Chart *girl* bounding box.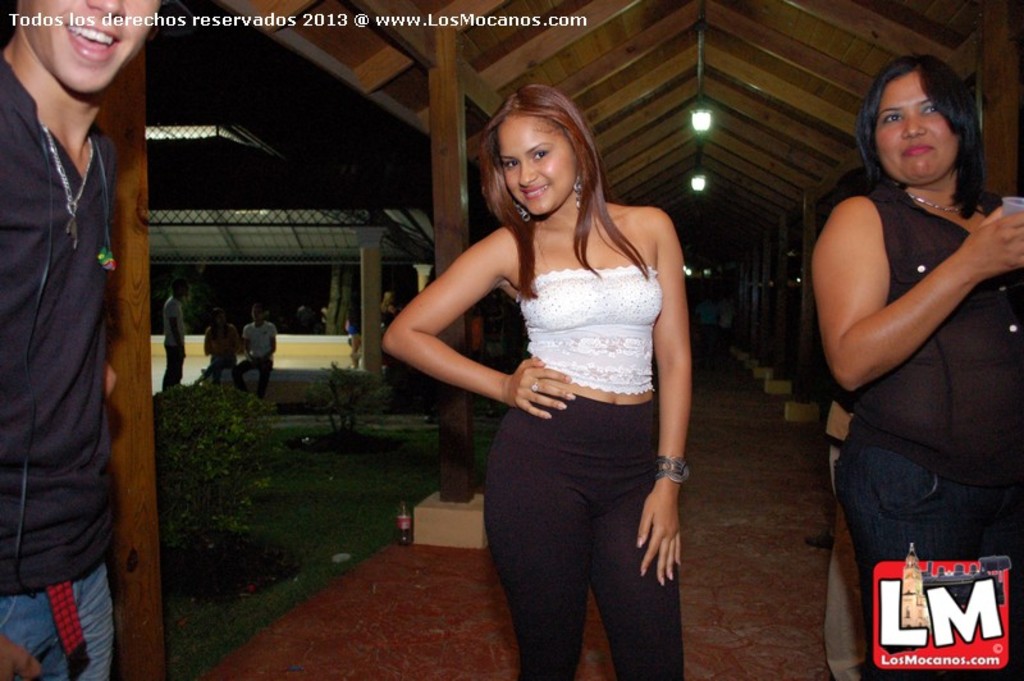
Charted: select_region(384, 88, 689, 680).
